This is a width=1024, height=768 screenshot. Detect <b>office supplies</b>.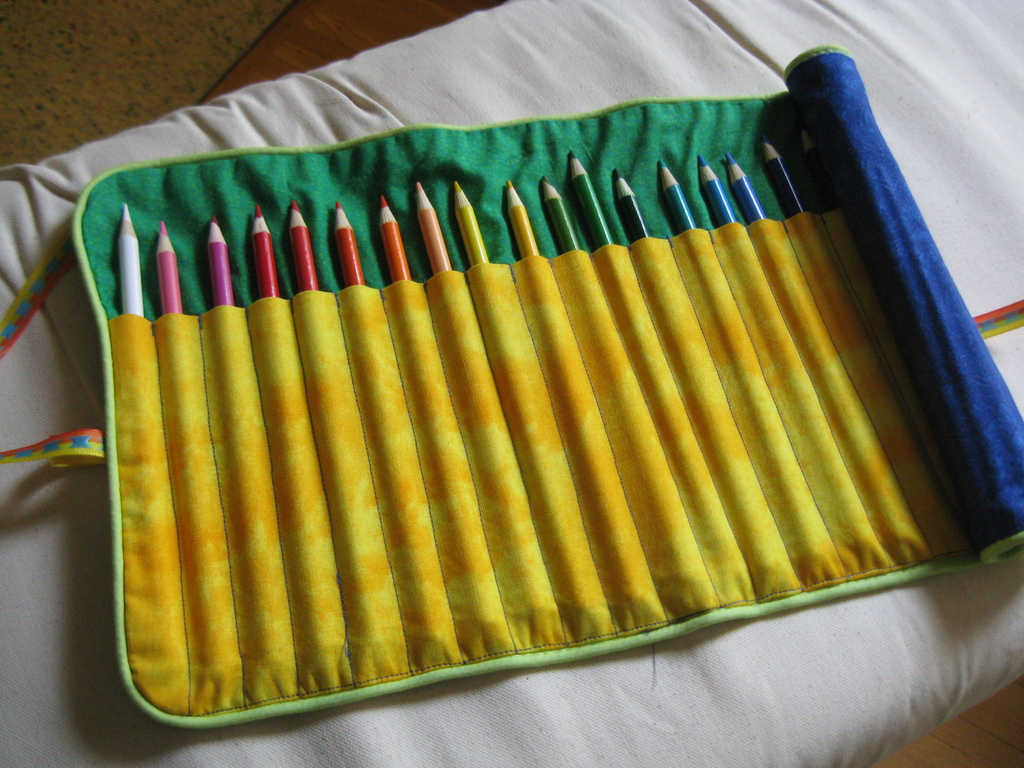
box(286, 203, 314, 291).
